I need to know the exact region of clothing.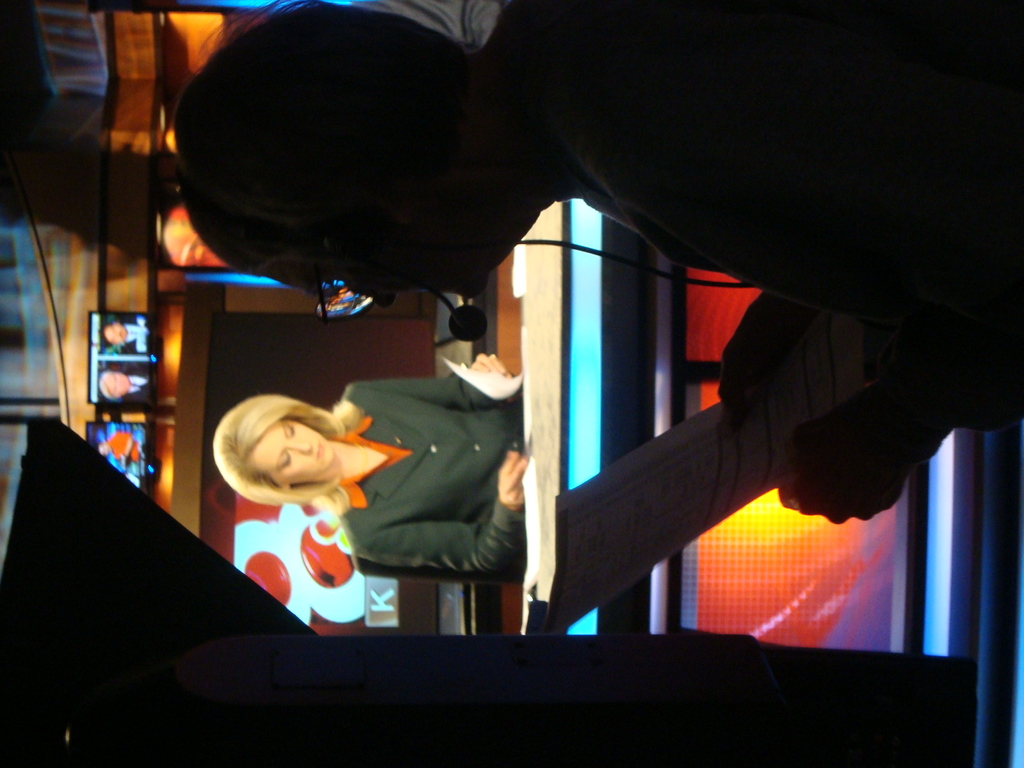
Region: {"x1": 502, "y1": 0, "x2": 1023, "y2": 437}.
